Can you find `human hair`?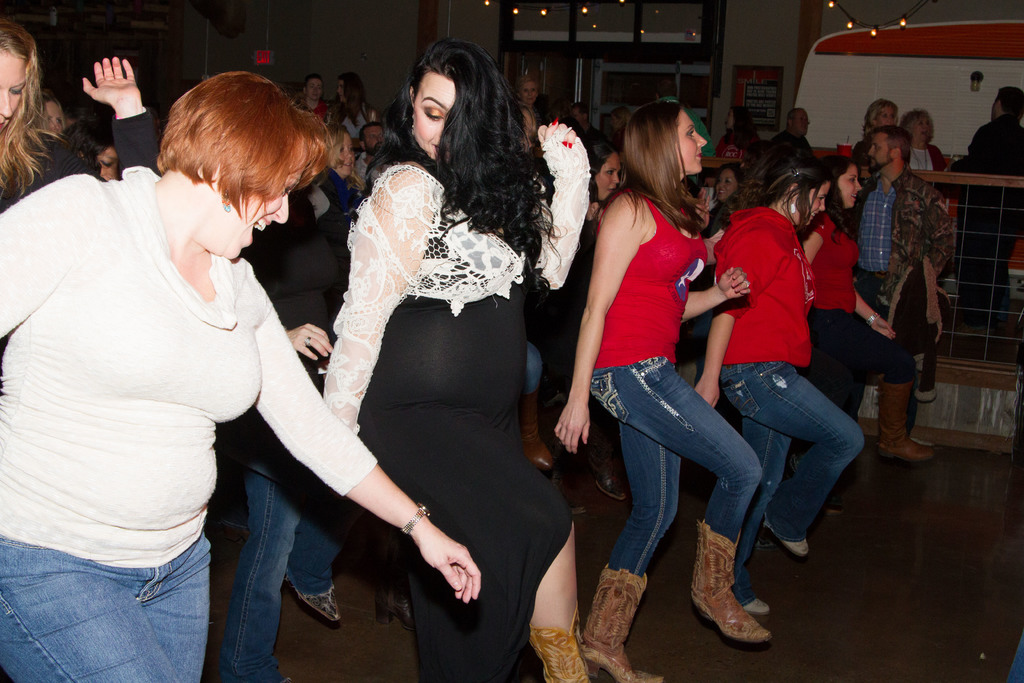
Yes, bounding box: x1=868 y1=123 x2=913 y2=162.
